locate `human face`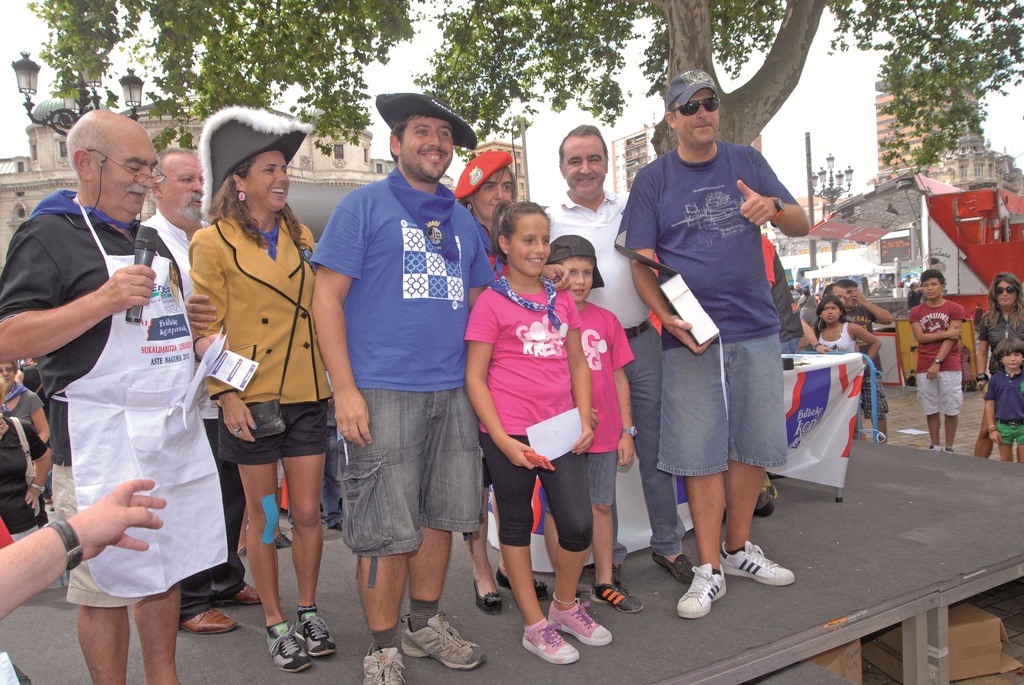
BBox(917, 269, 945, 301)
